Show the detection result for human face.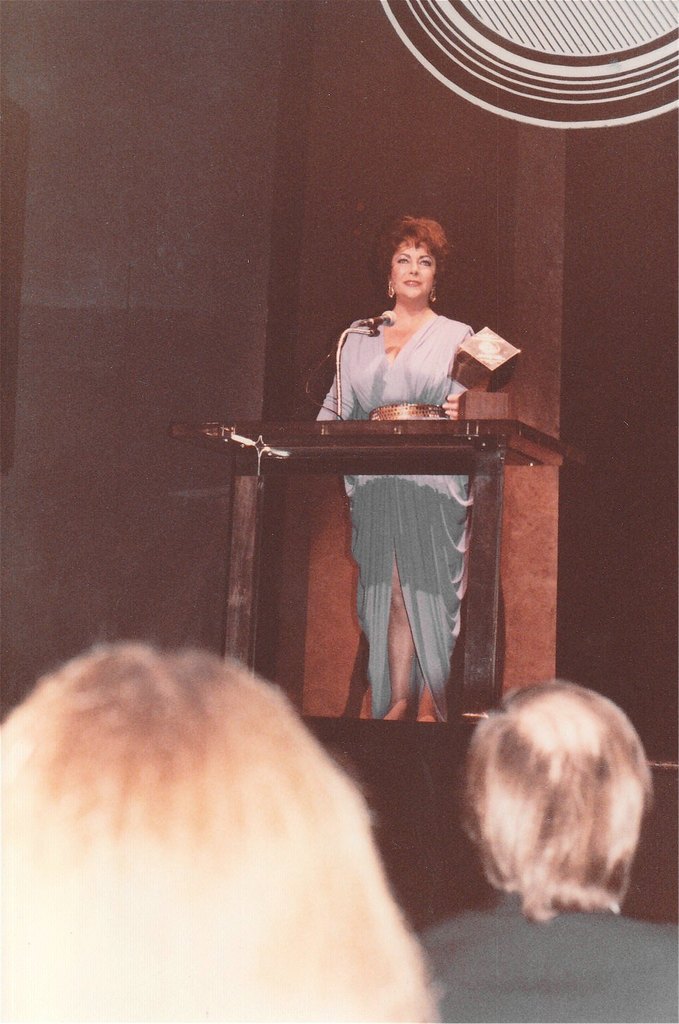
bbox(392, 239, 434, 307).
